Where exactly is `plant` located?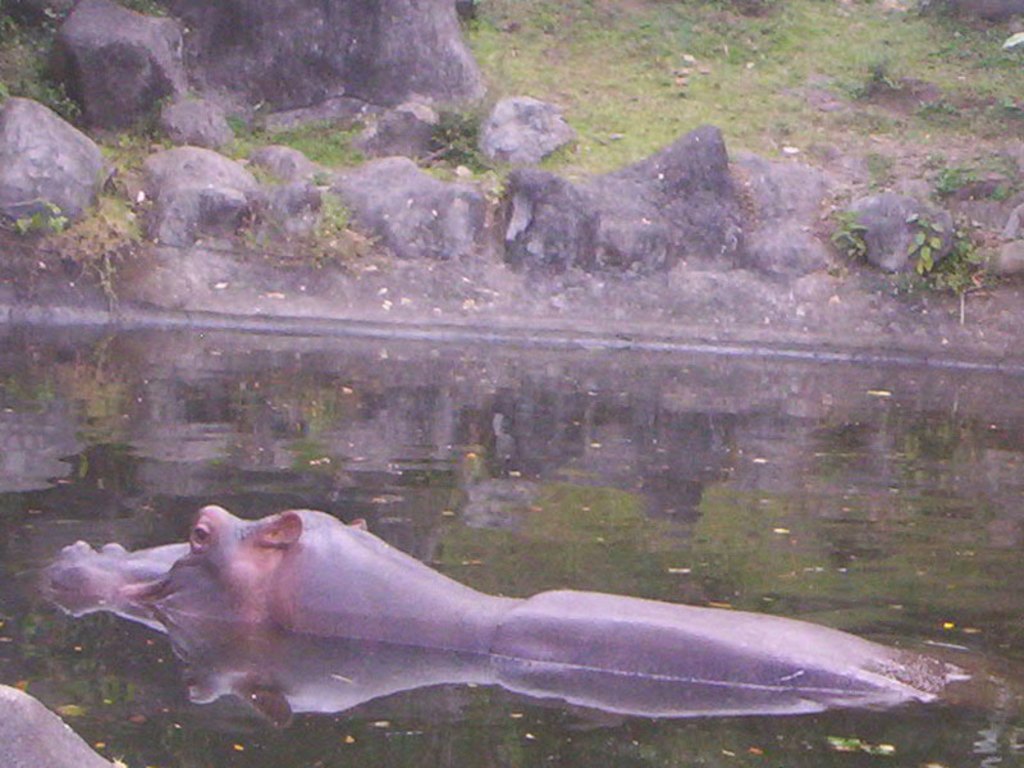
Its bounding box is {"x1": 893, "y1": 204, "x2": 941, "y2": 280}.
